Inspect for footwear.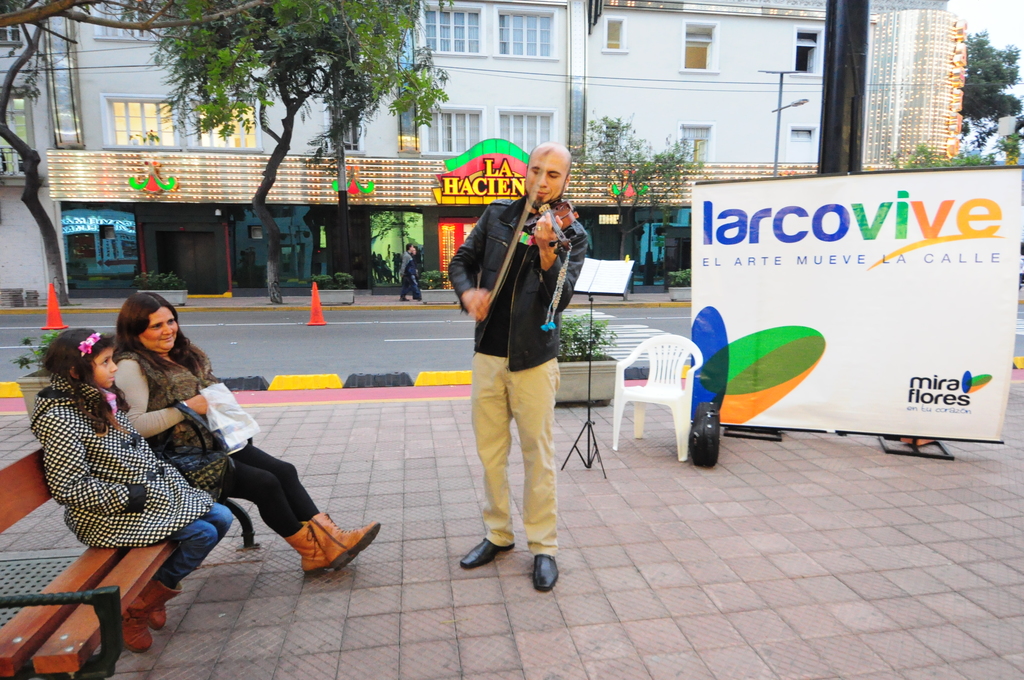
Inspection: crop(285, 520, 333, 574).
